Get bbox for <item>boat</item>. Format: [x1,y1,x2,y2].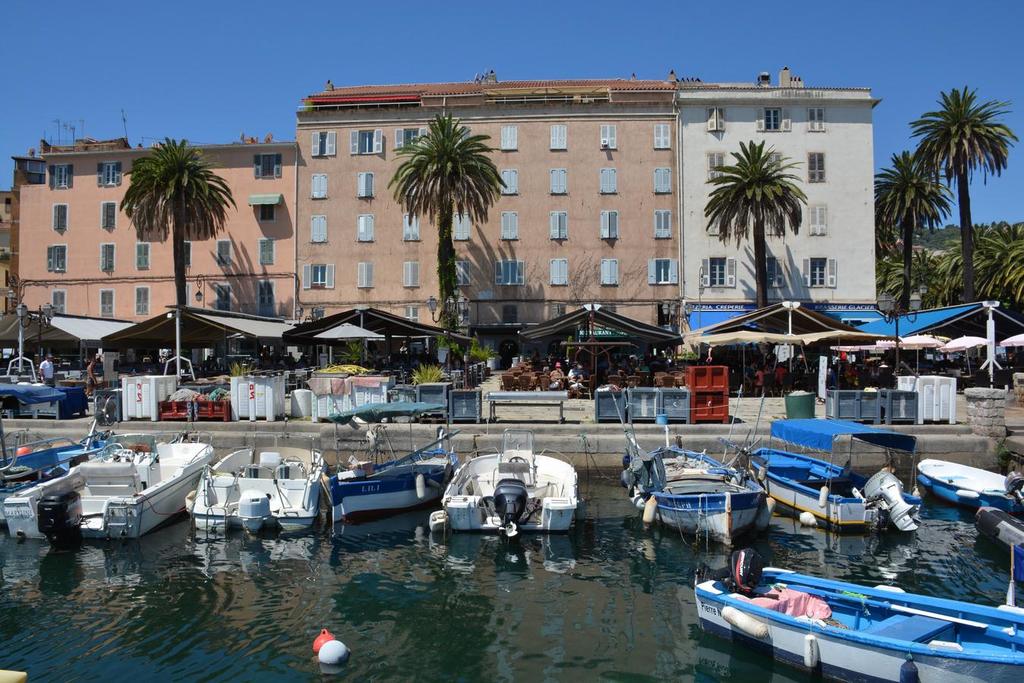
[743,418,925,531].
